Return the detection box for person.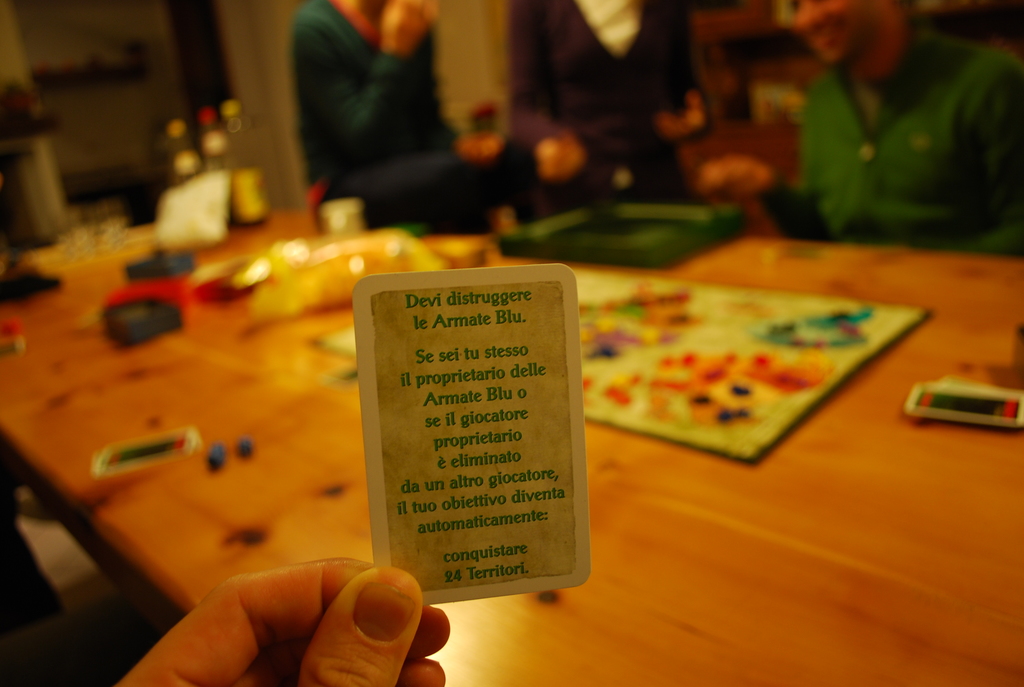
<box>109,557,450,686</box>.
